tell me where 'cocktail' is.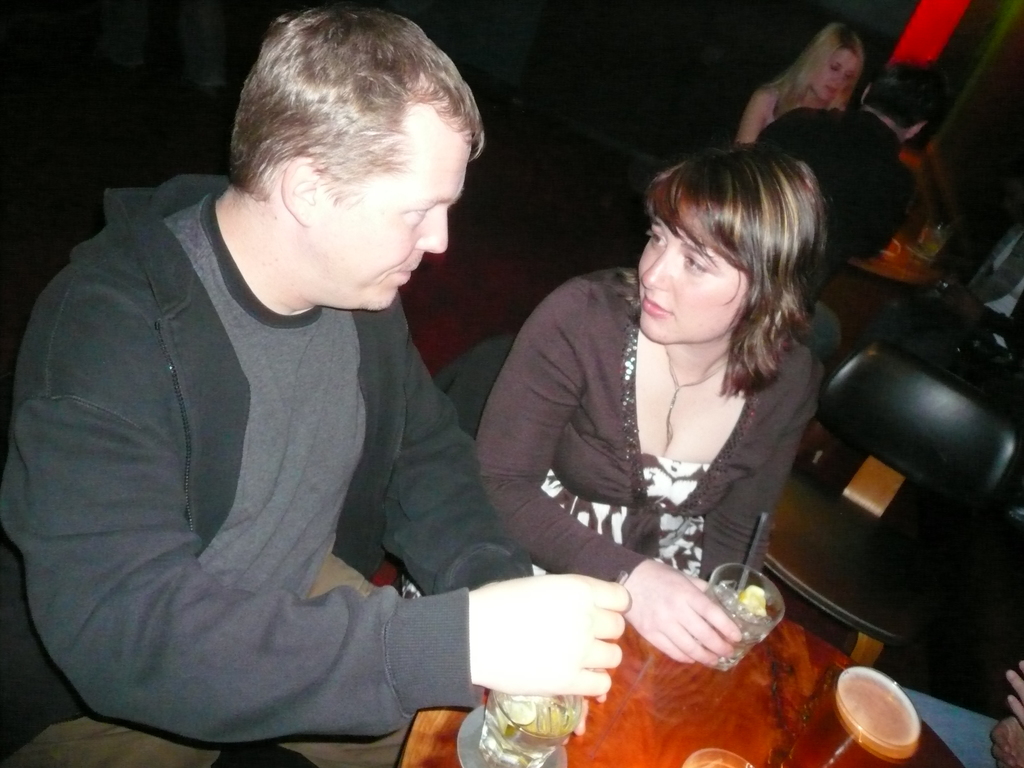
'cocktail' is at crop(467, 685, 586, 767).
